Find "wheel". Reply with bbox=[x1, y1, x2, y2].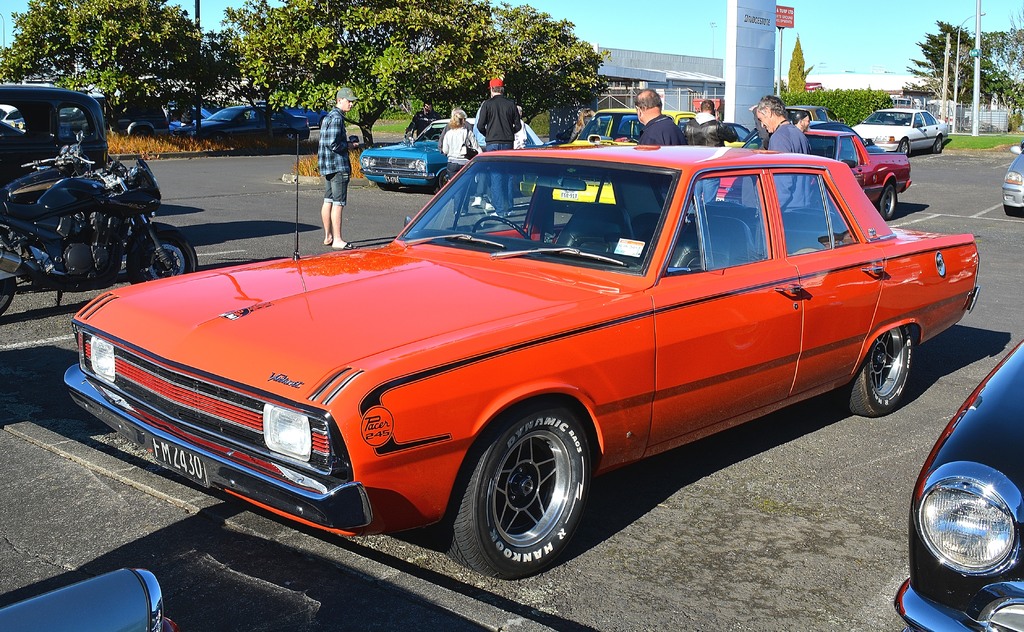
bbox=[433, 170, 455, 188].
